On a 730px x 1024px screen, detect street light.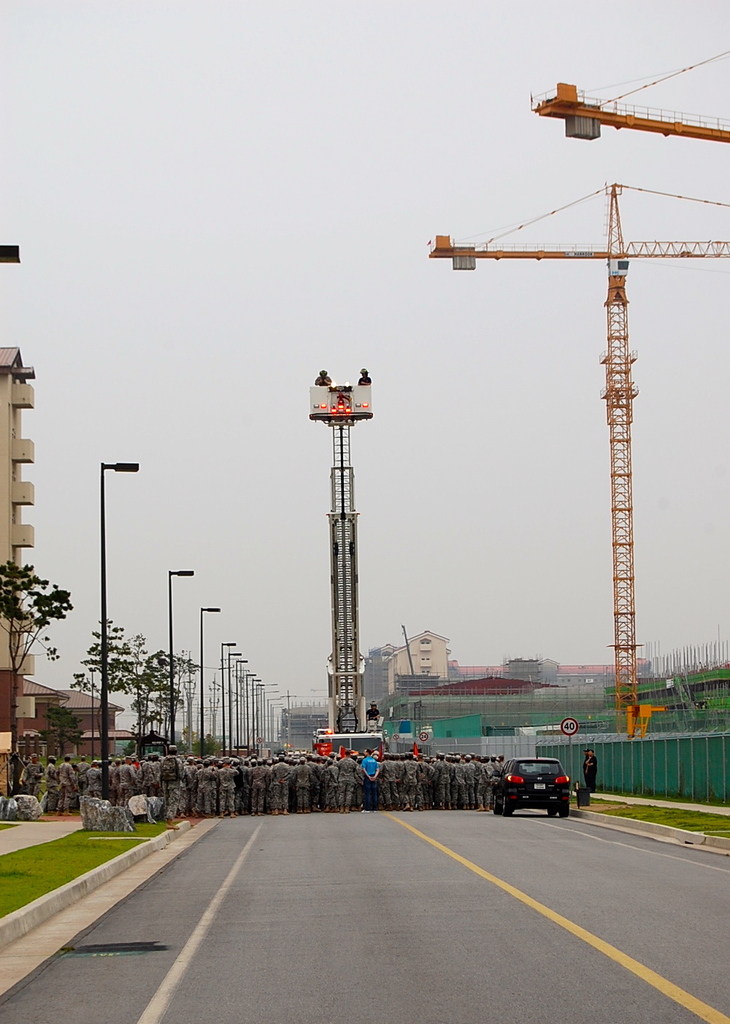
x1=165 y1=566 x2=195 y2=750.
